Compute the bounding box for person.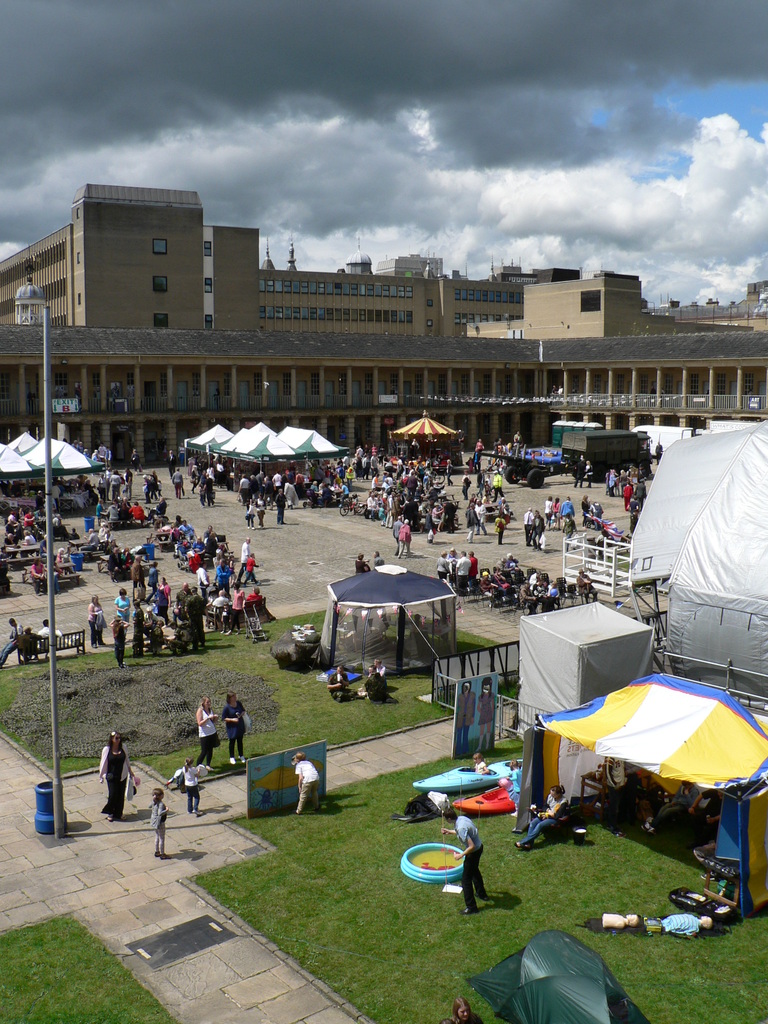
[x1=78, y1=726, x2=130, y2=827].
